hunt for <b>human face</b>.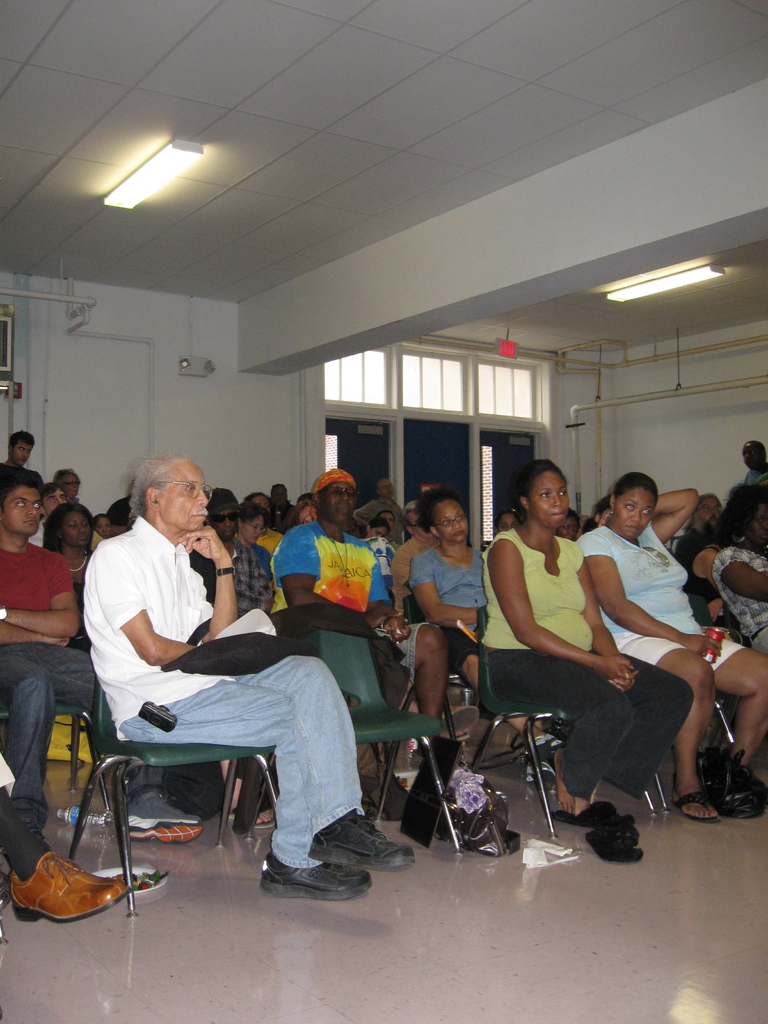
Hunted down at l=436, t=507, r=472, b=541.
